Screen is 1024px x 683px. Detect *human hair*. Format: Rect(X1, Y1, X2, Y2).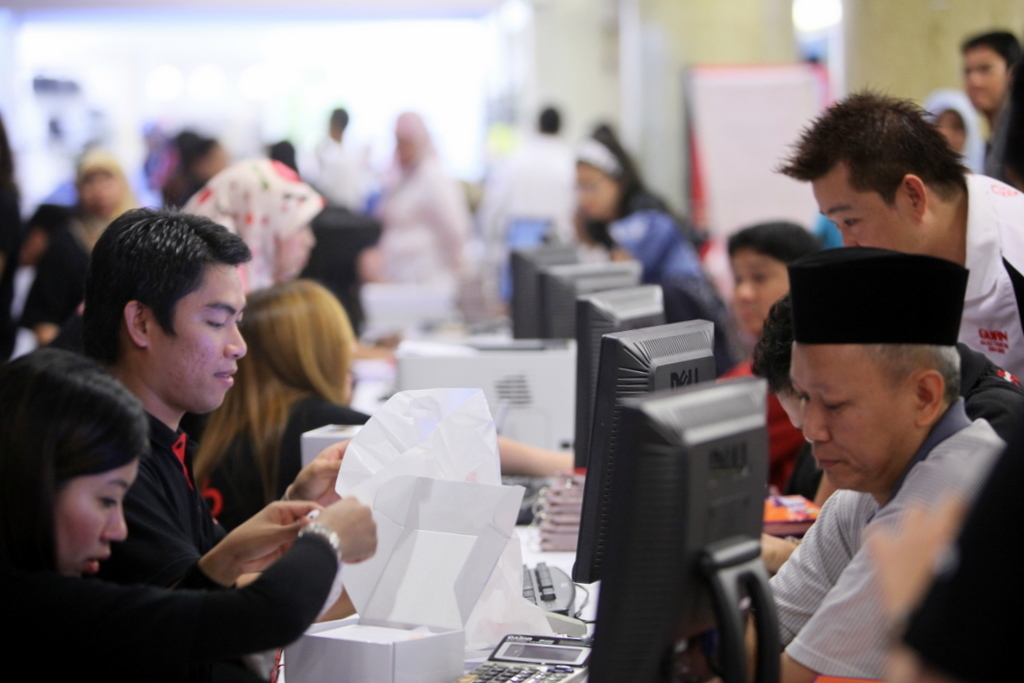
Rect(866, 341, 962, 417).
